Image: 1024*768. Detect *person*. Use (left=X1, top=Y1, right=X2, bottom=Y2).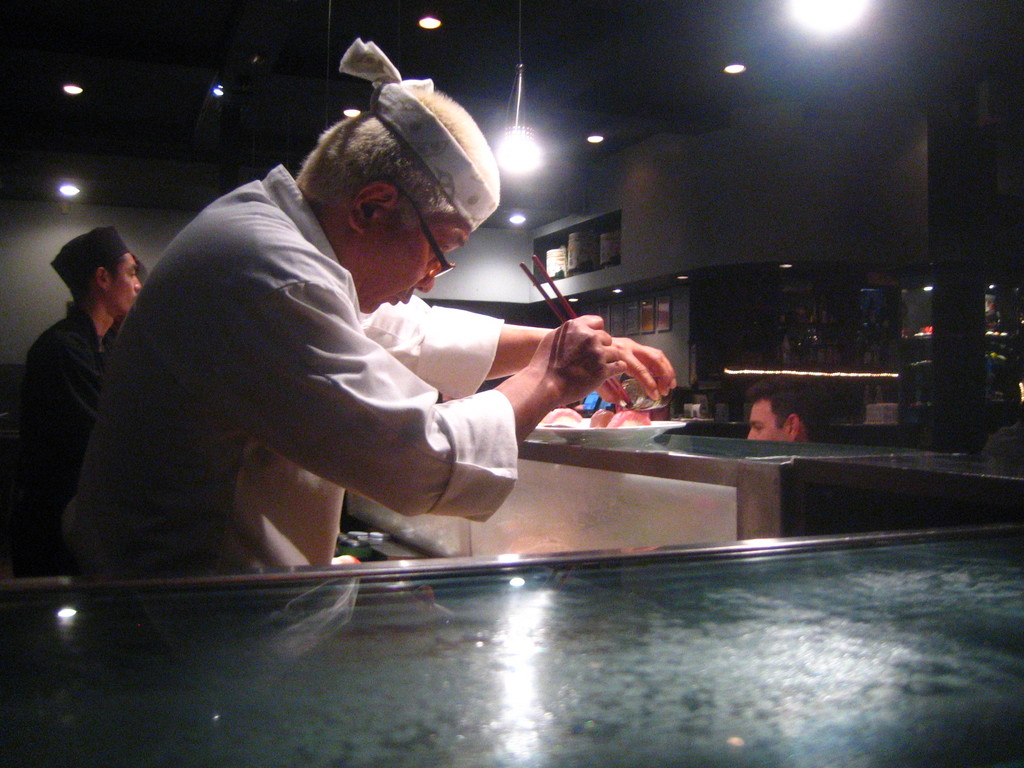
(left=26, top=227, right=150, bottom=450).
